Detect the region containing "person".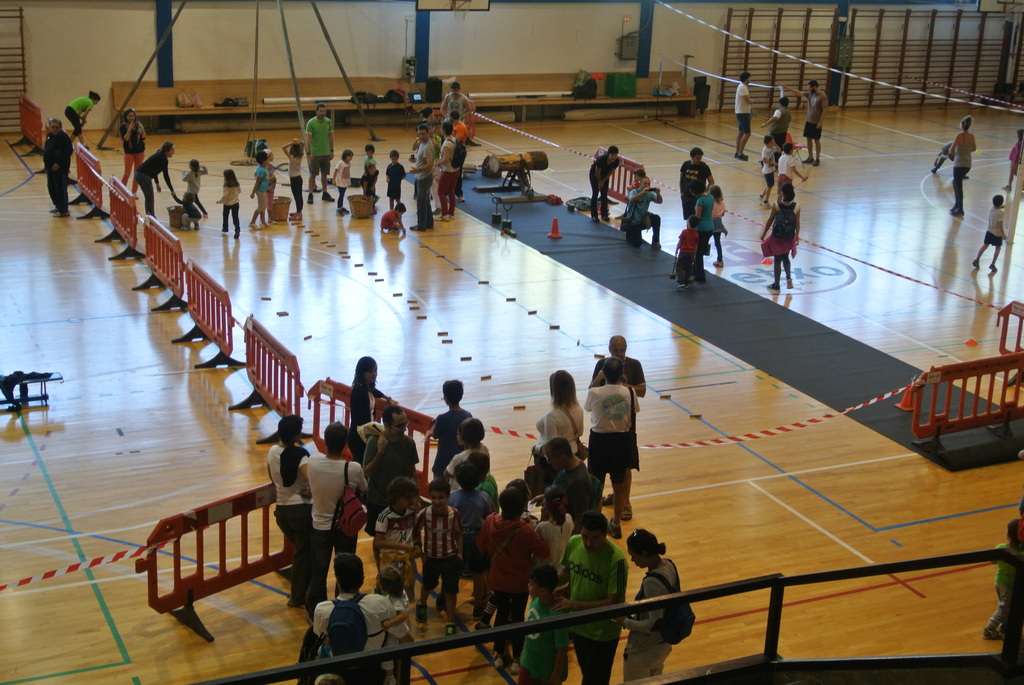
locate(676, 216, 700, 287).
